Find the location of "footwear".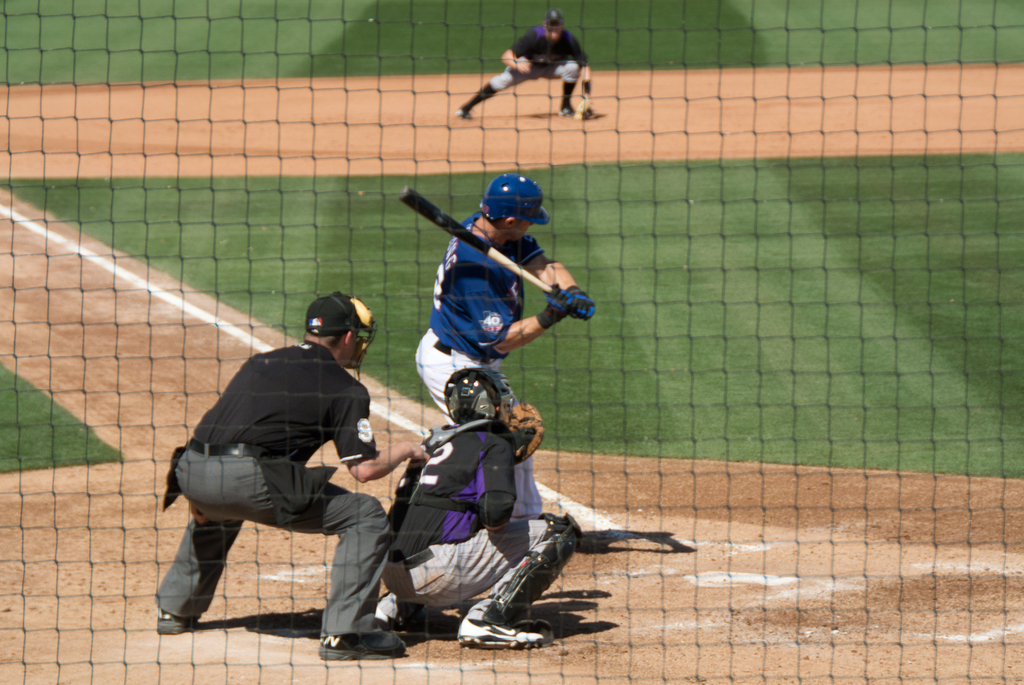
Location: x1=315, y1=631, x2=405, y2=662.
